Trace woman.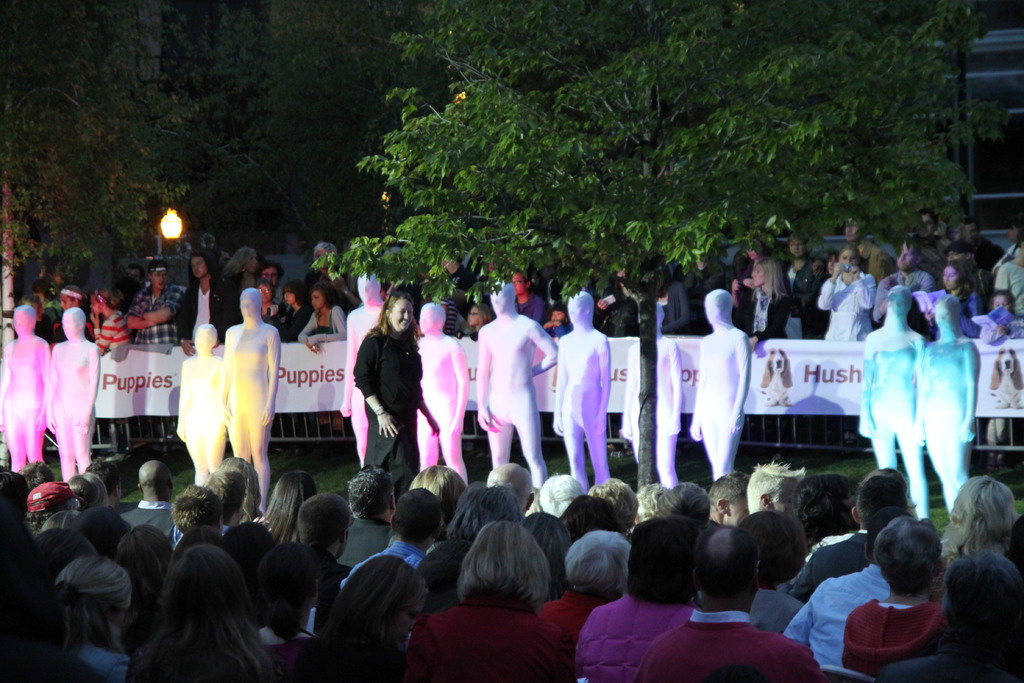
Traced to {"left": 294, "top": 281, "right": 348, "bottom": 436}.
